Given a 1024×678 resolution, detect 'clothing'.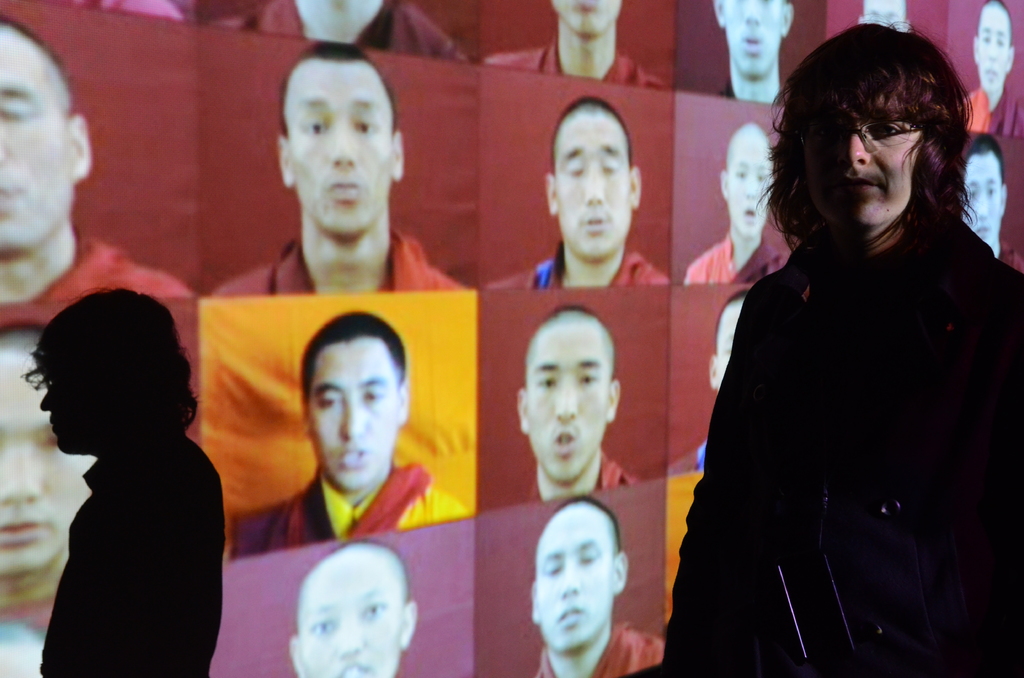
locate(964, 88, 1023, 138).
